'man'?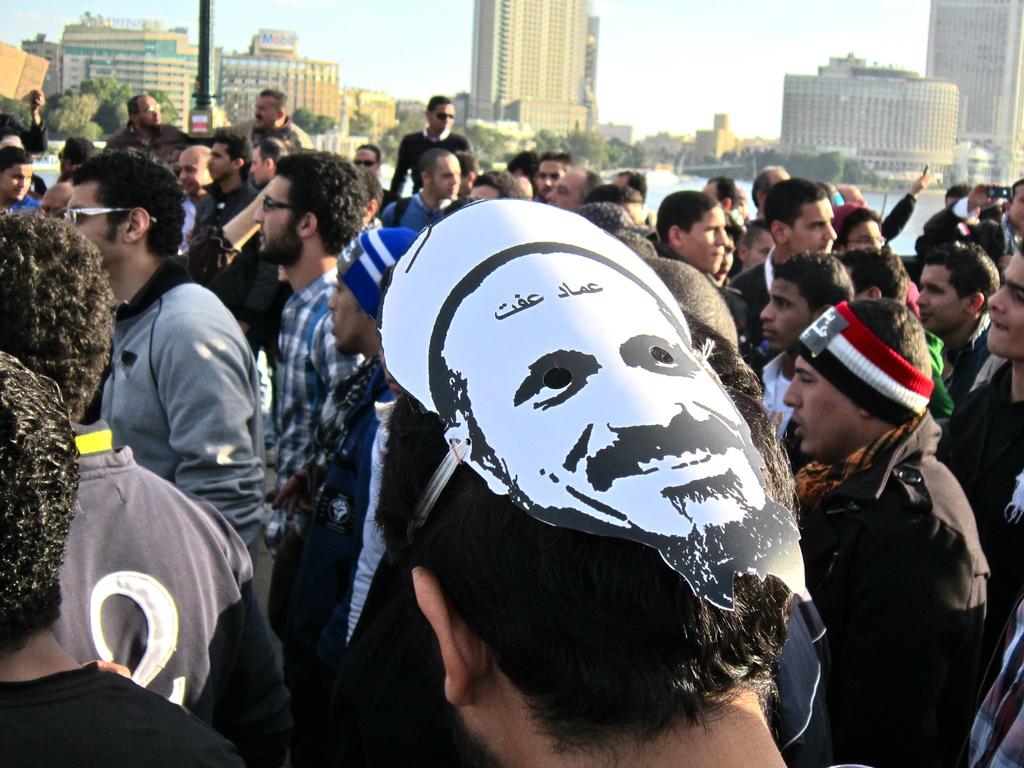
<region>532, 153, 573, 196</region>
